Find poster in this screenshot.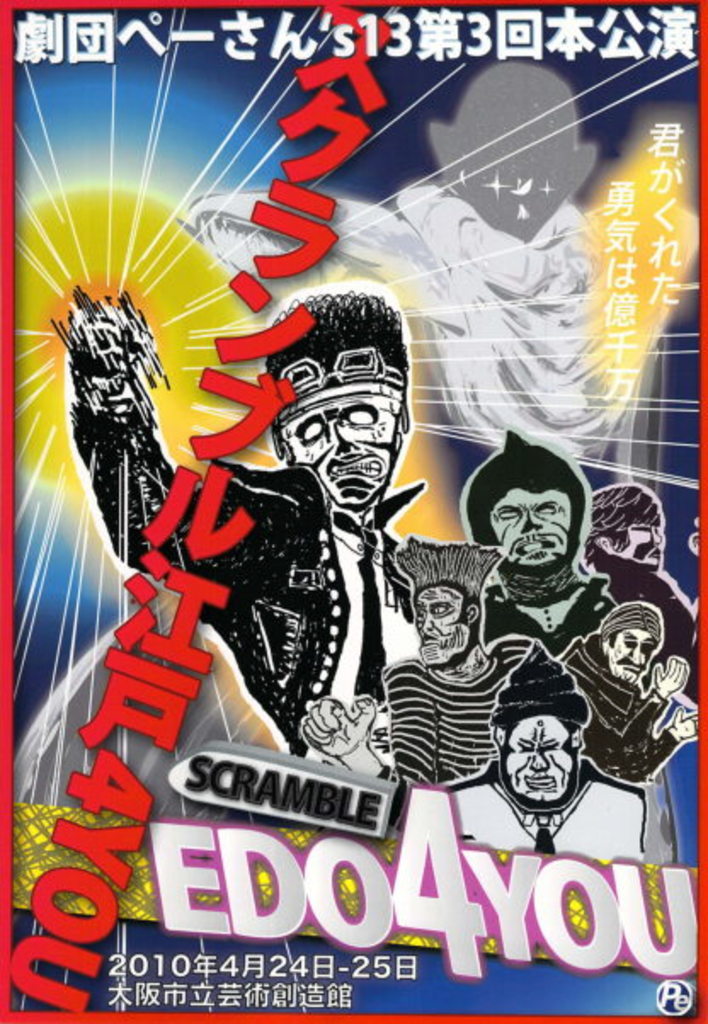
The bounding box for poster is <bbox>0, 0, 706, 1022</bbox>.
